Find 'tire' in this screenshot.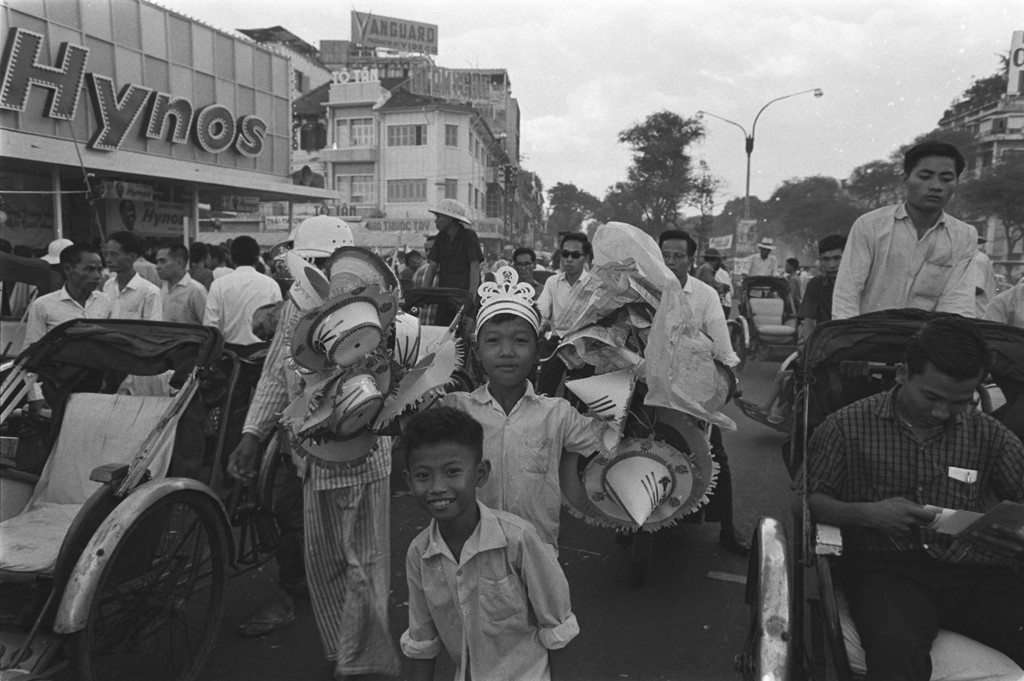
The bounding box for 'tire' is 726:317:751:371.
